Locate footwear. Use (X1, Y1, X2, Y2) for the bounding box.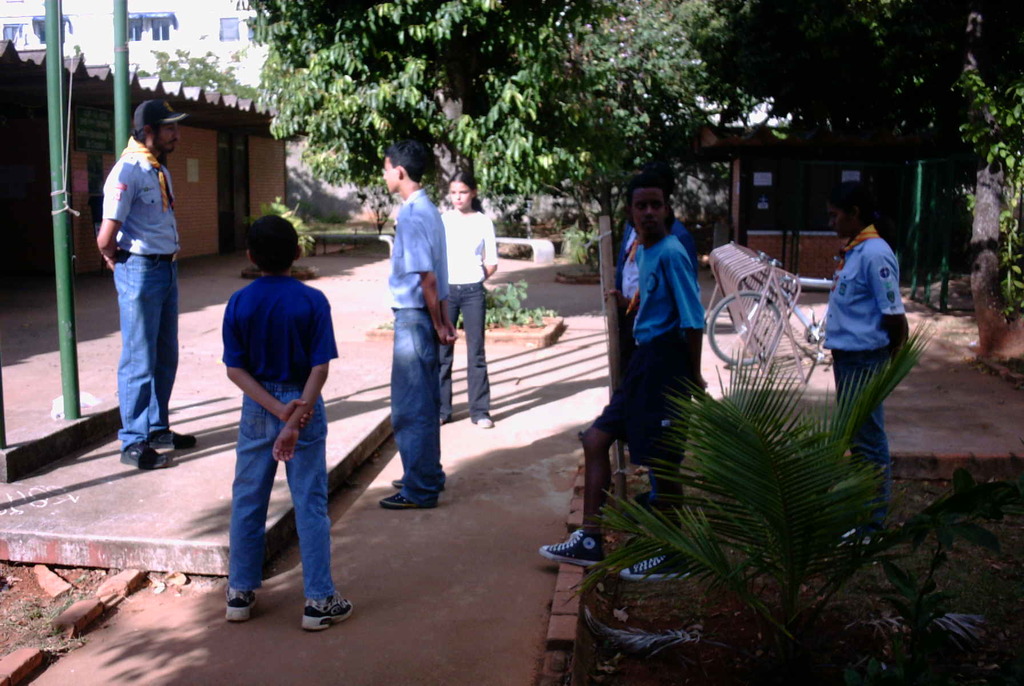
(148, 428, 196, 445).
